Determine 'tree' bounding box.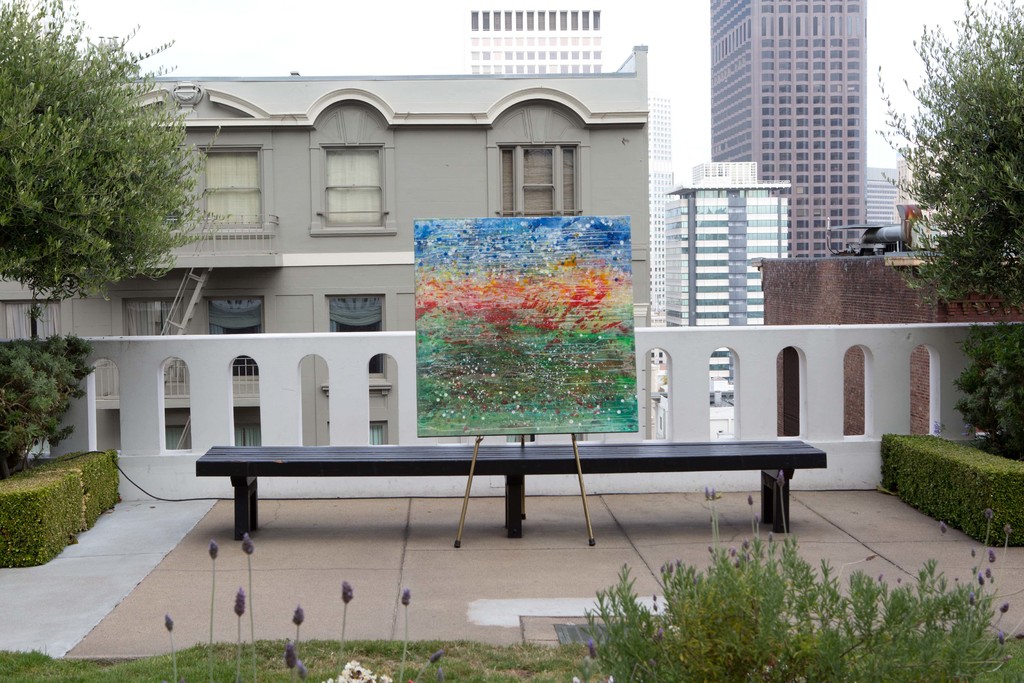
Determined: [left=860, top=0, right=1023, bottom=318].
